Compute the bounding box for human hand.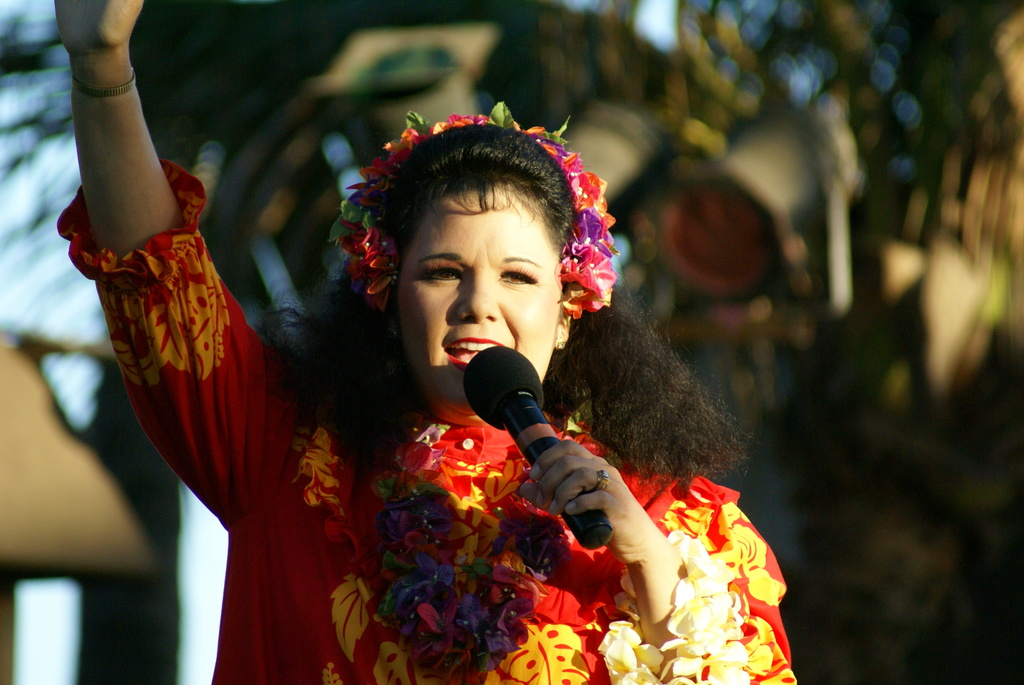
bbox=[506, 427, 646, 572].
